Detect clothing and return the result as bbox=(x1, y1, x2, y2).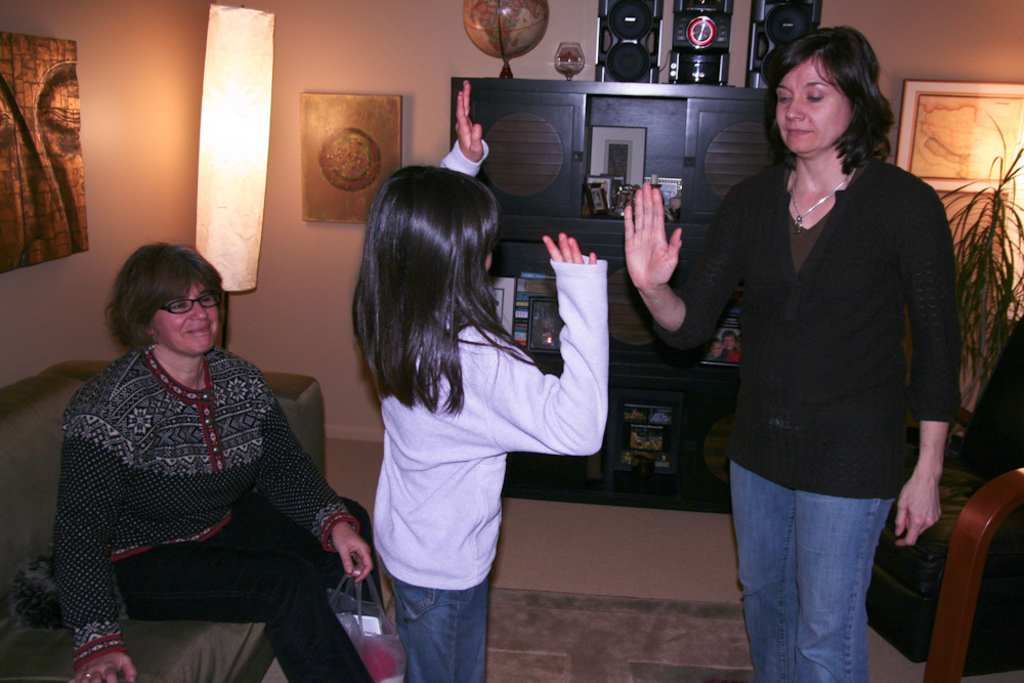
bbox=(50, 345, 389, 682).
